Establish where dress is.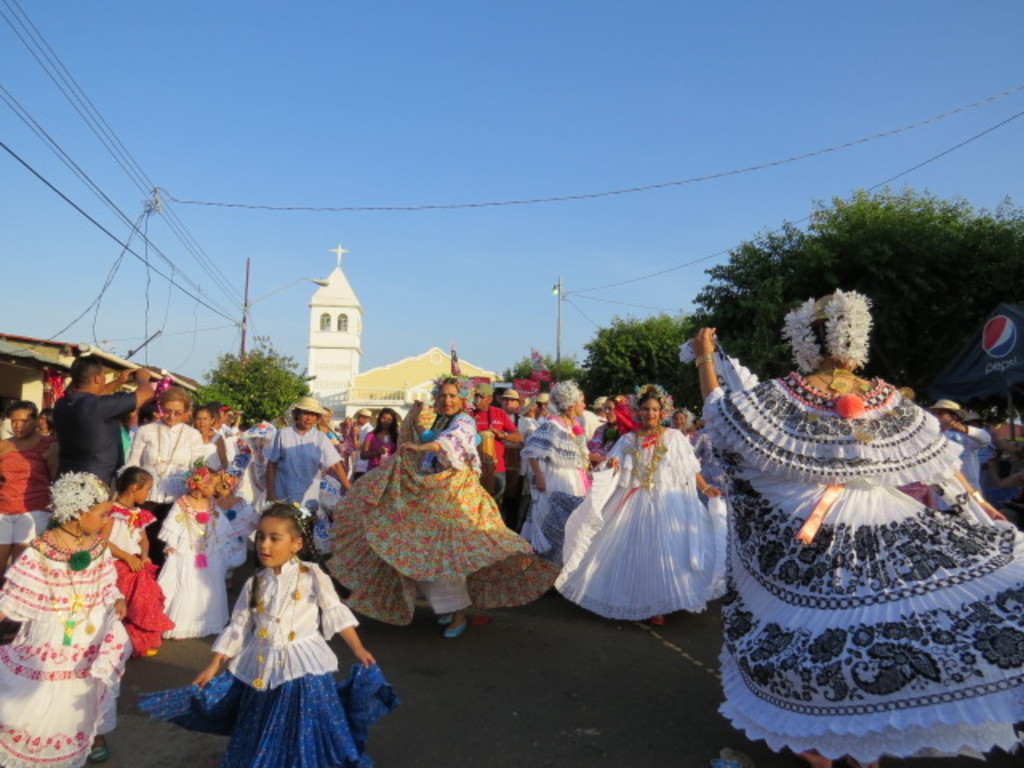
Established at <box>515,416,594,557</box>.
